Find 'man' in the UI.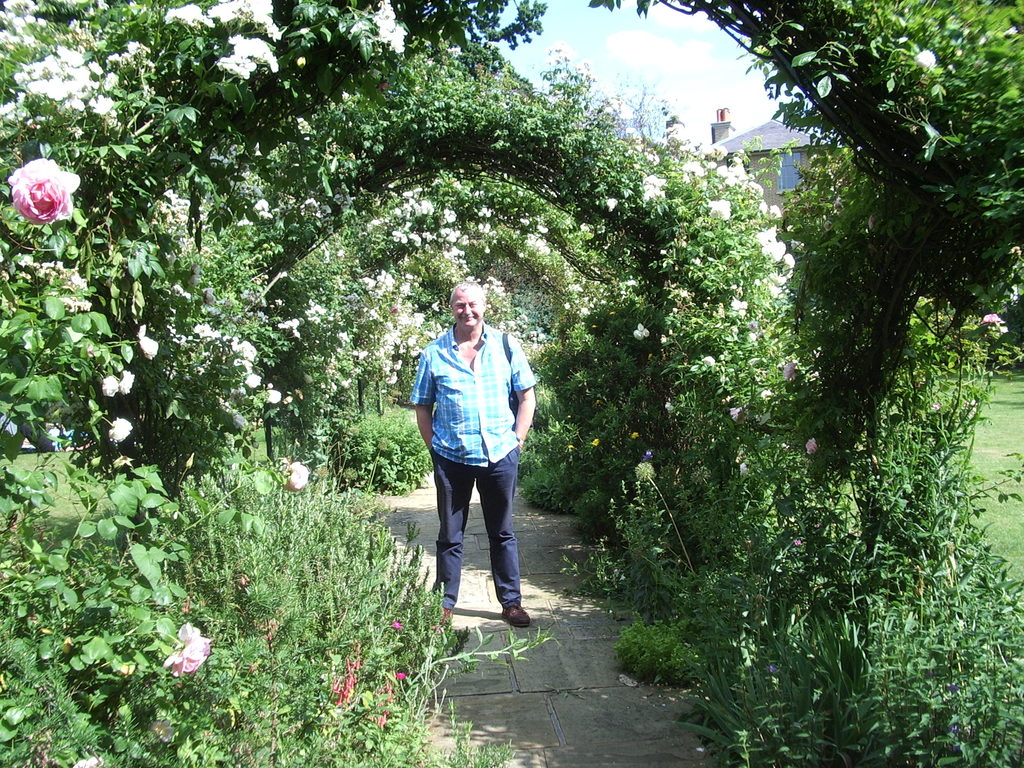
UI element at 414,279,540,625.
